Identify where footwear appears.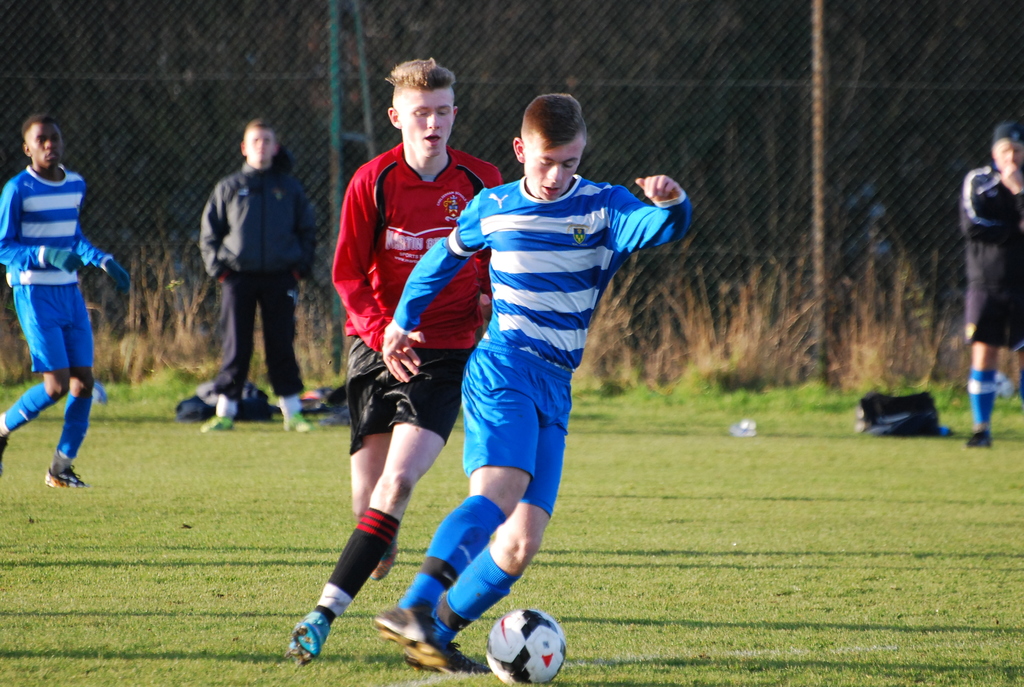
Appears at select_region(201, 412, 232, 434).
